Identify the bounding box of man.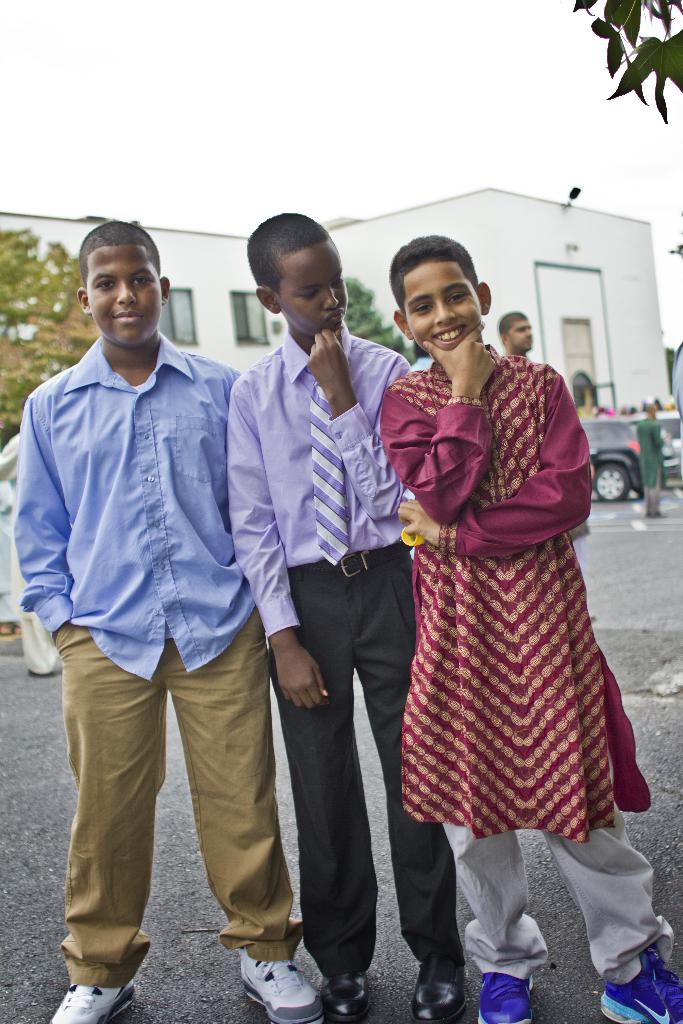
<box>636,406,670,512</box>.
